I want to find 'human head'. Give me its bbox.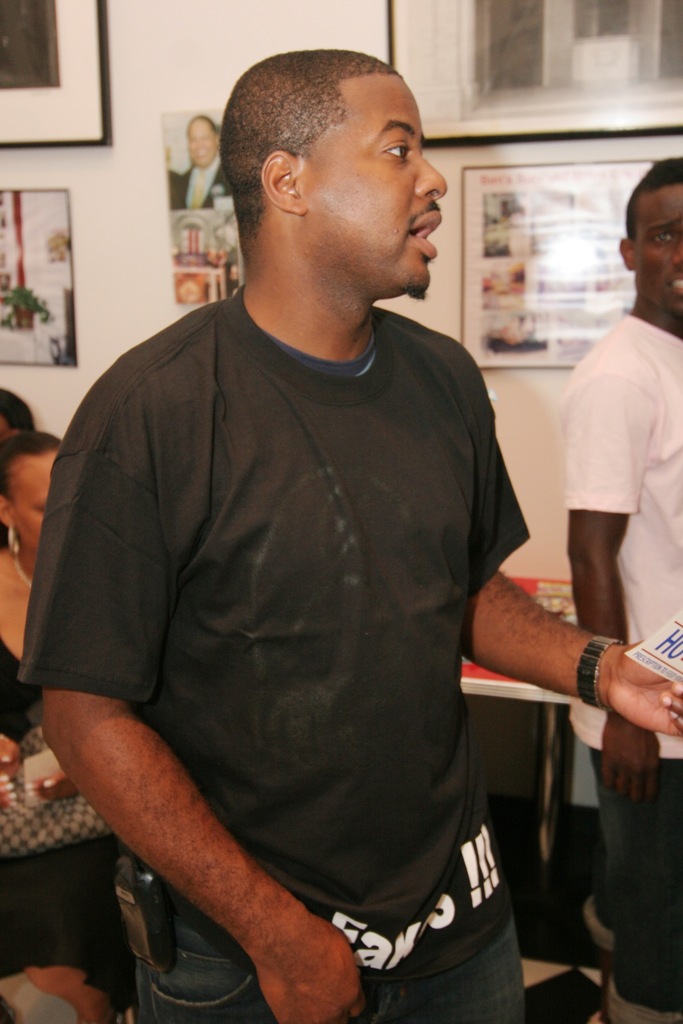
{"x1": 618, "y1": 154, "x2": 682, "y2": 319}.
